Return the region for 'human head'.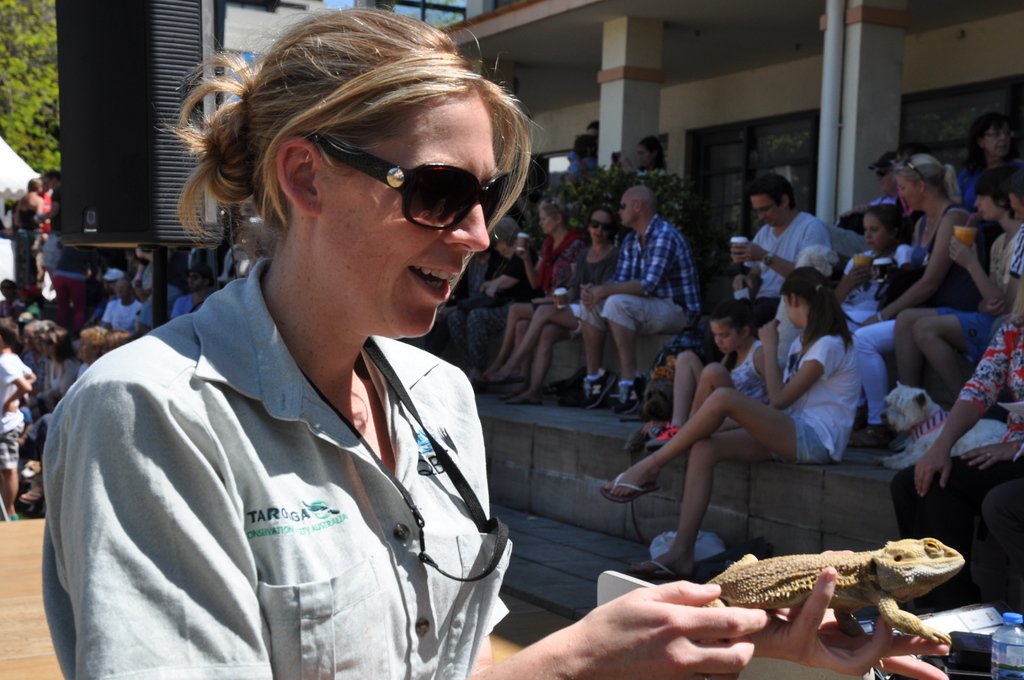
l=187, t=17, r=531, b=341.
